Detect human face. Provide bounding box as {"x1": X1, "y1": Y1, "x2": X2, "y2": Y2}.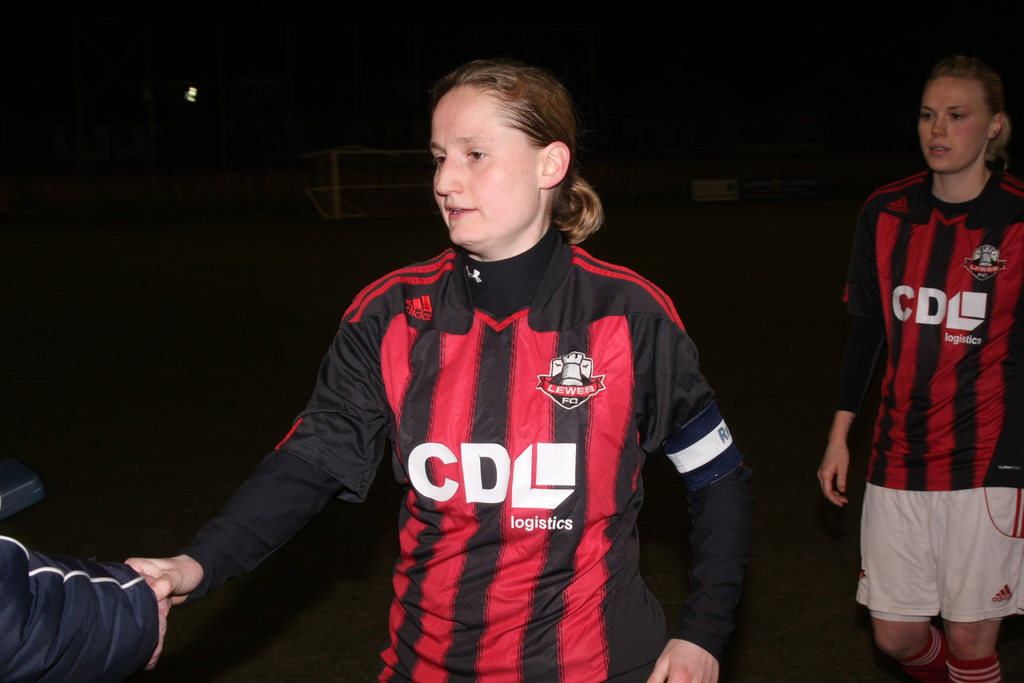
{"x1": 431, "y1": 88, "x2": 536, "y2": 248}.
